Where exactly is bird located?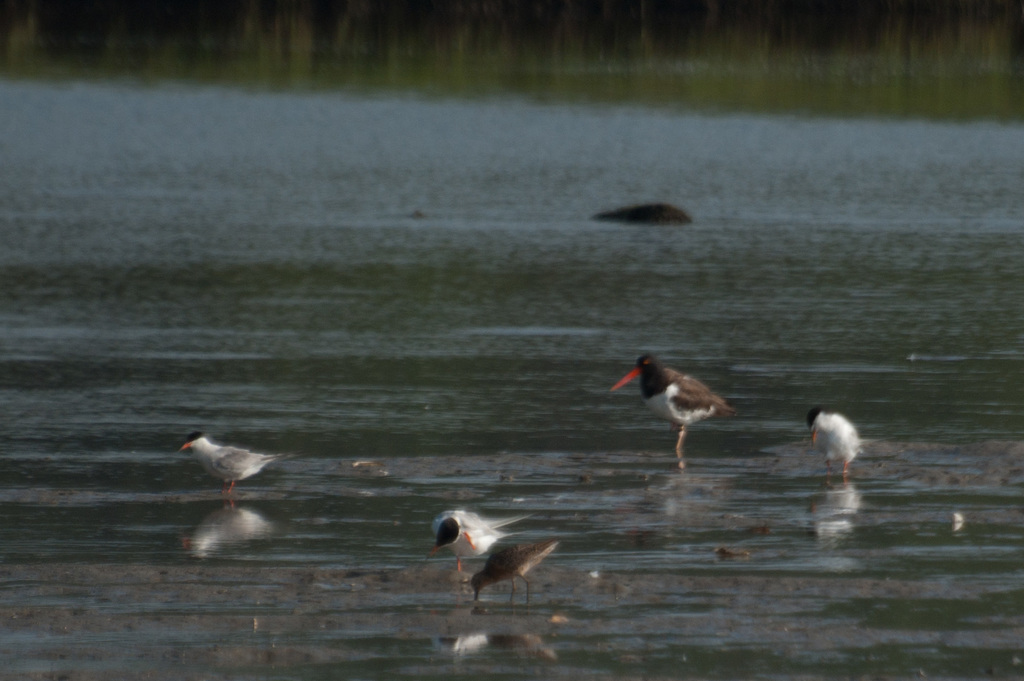
Its bounding box is rect(619, 358, 739, 470).
